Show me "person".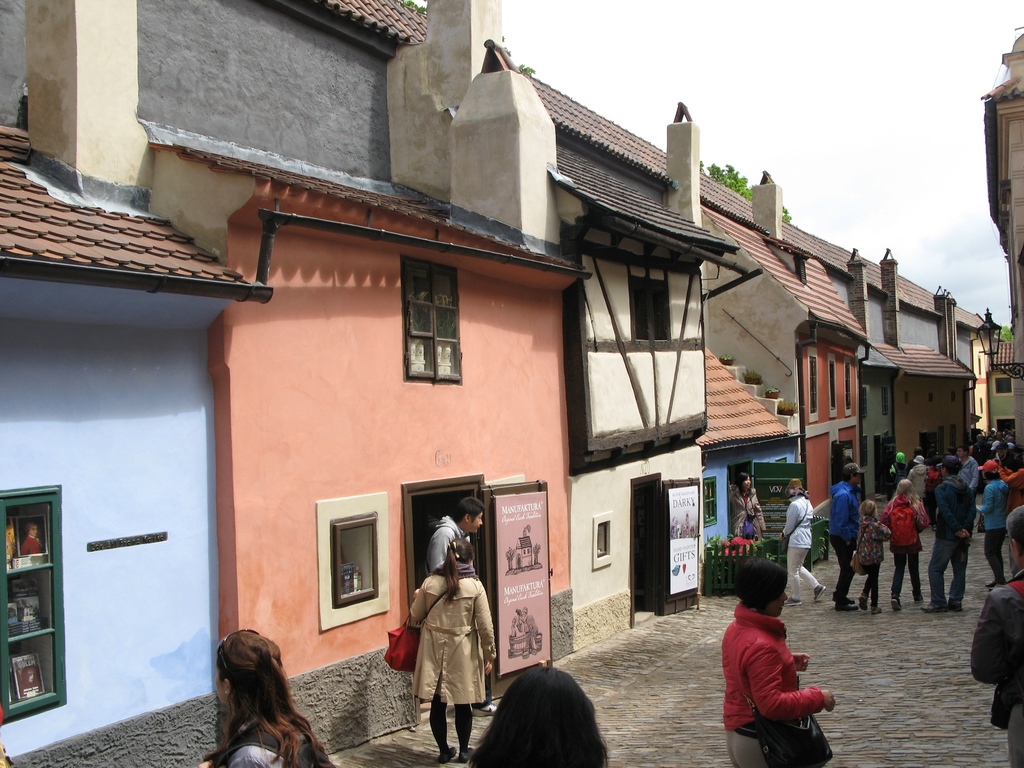
"person" is here: bbox=(424, 490, 486, 575).
